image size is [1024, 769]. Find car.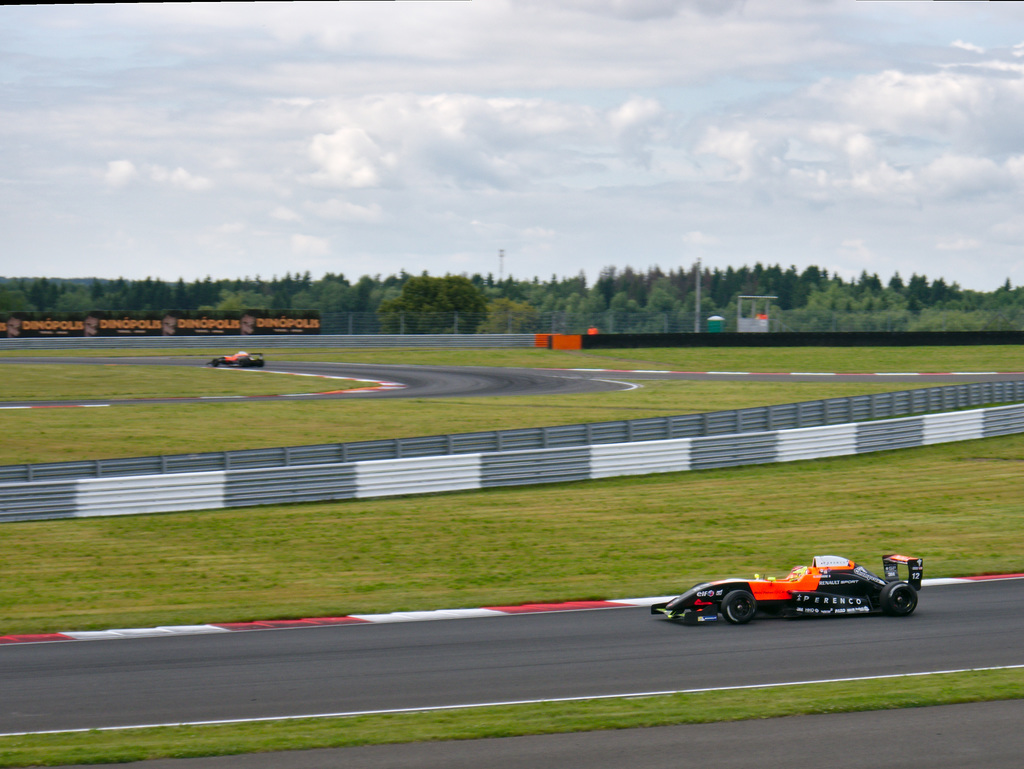
[644,550,932,622].
